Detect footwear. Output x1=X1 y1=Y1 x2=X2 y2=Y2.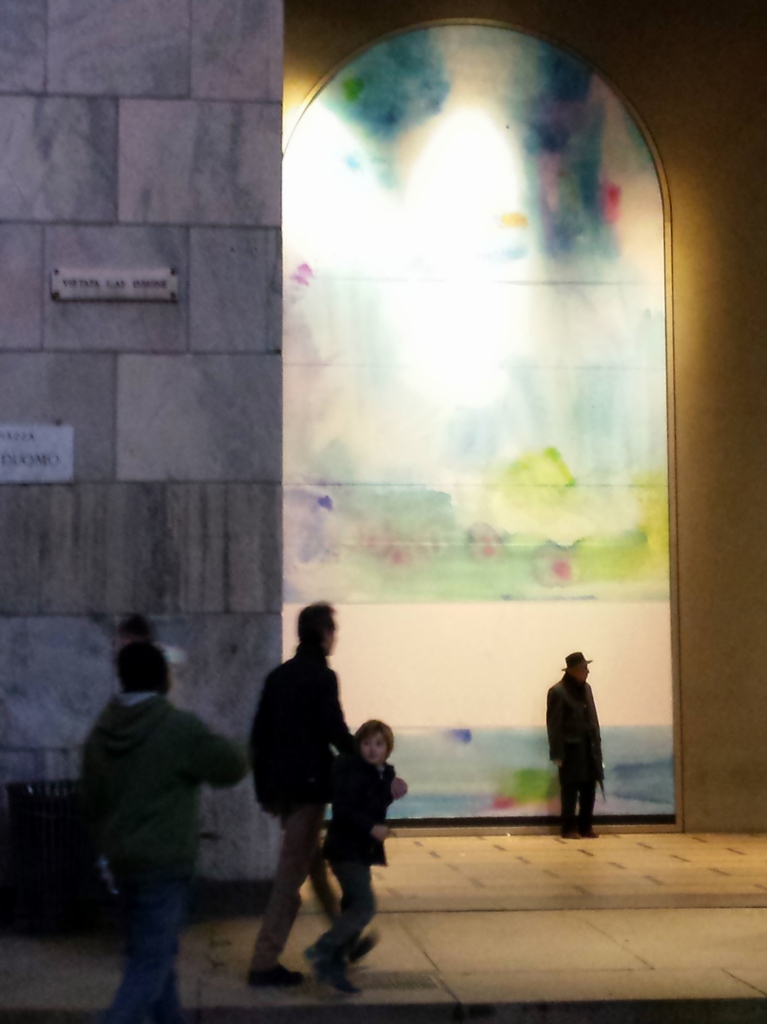
x1=313 y1=958 x2=362 y2=996.
